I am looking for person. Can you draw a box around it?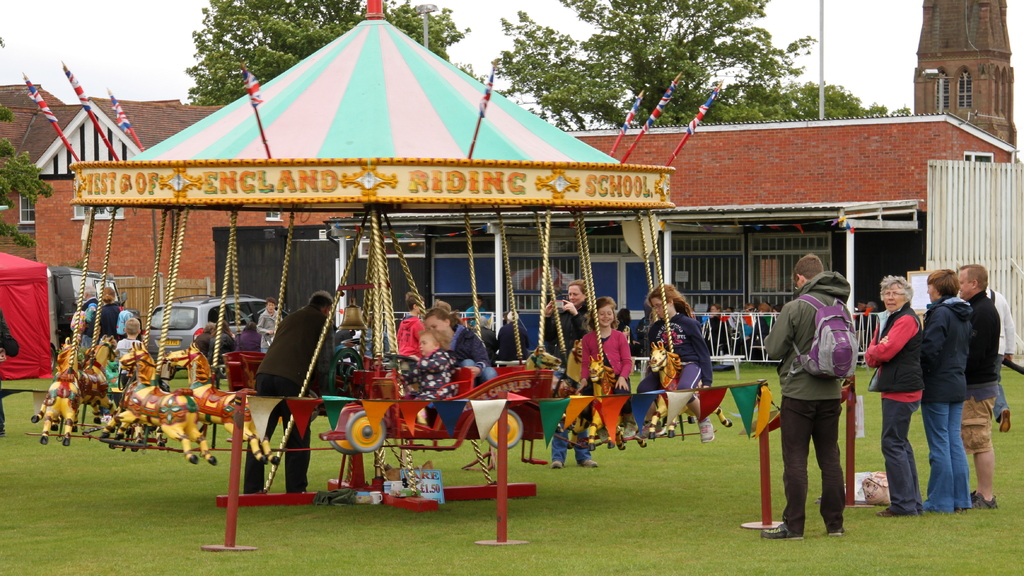
Sure, the bounding box is (x1=116, y1=316, x2=142, y2=388).
